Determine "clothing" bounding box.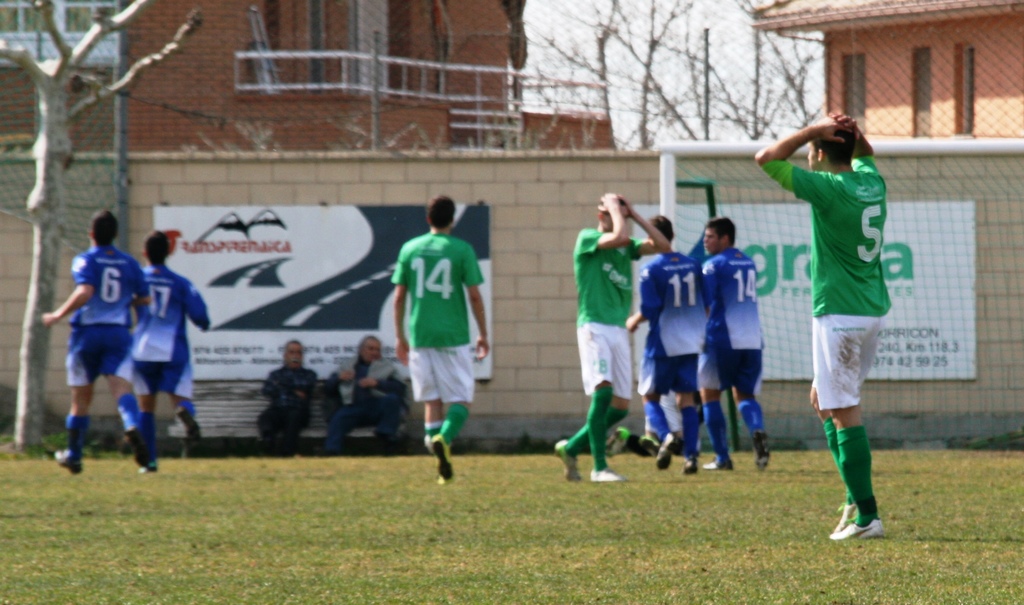
Determined: 64,241,152,389.
